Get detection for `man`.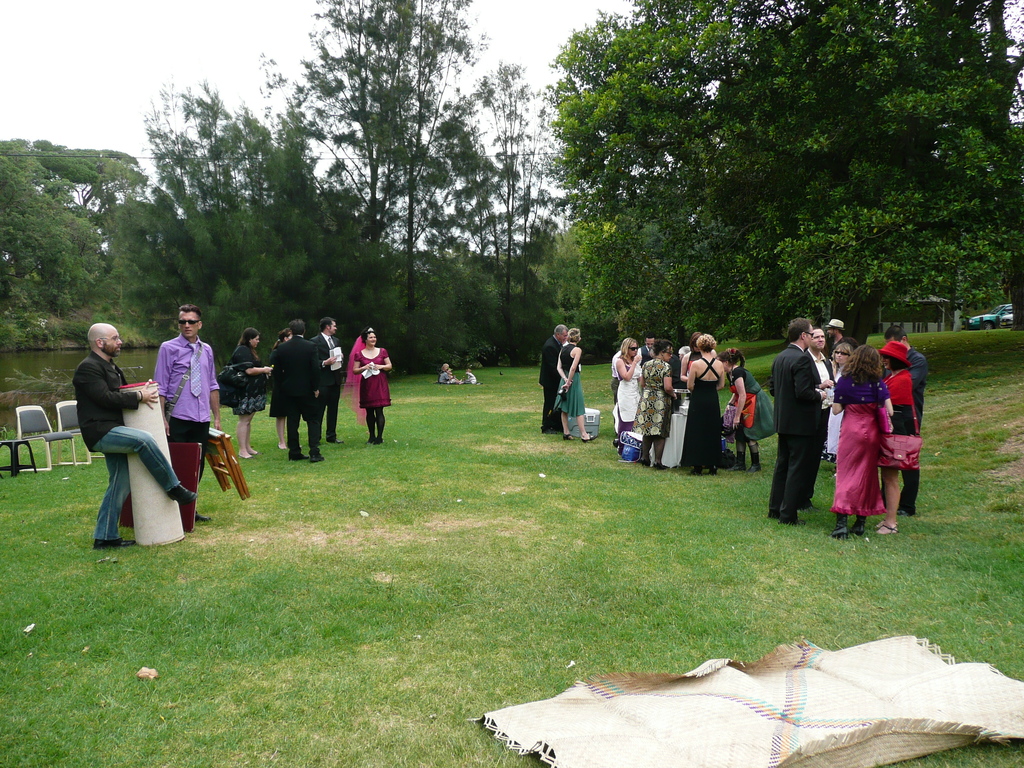
Detection: l=611, t=350, r=621, b=436.
